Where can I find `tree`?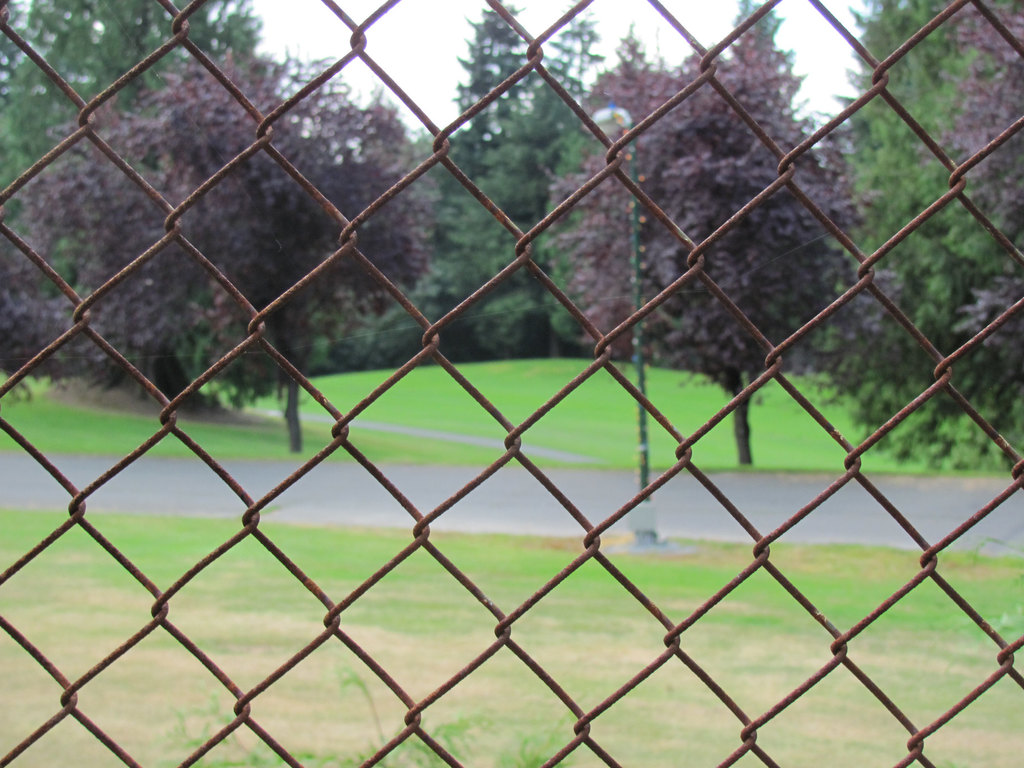
You can find it at (left=893, top=7, right=1023, bottom=350).
